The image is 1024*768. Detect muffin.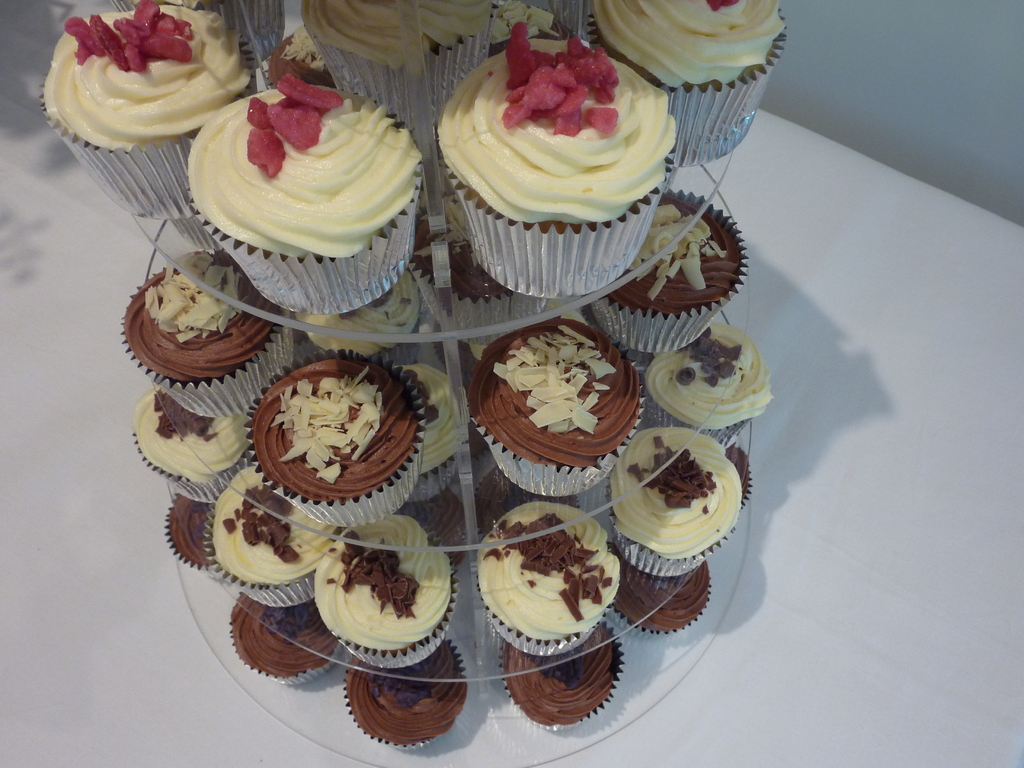
Detection: {"left": 448, "top": 239, "right": 547, "bottom": 346}.
